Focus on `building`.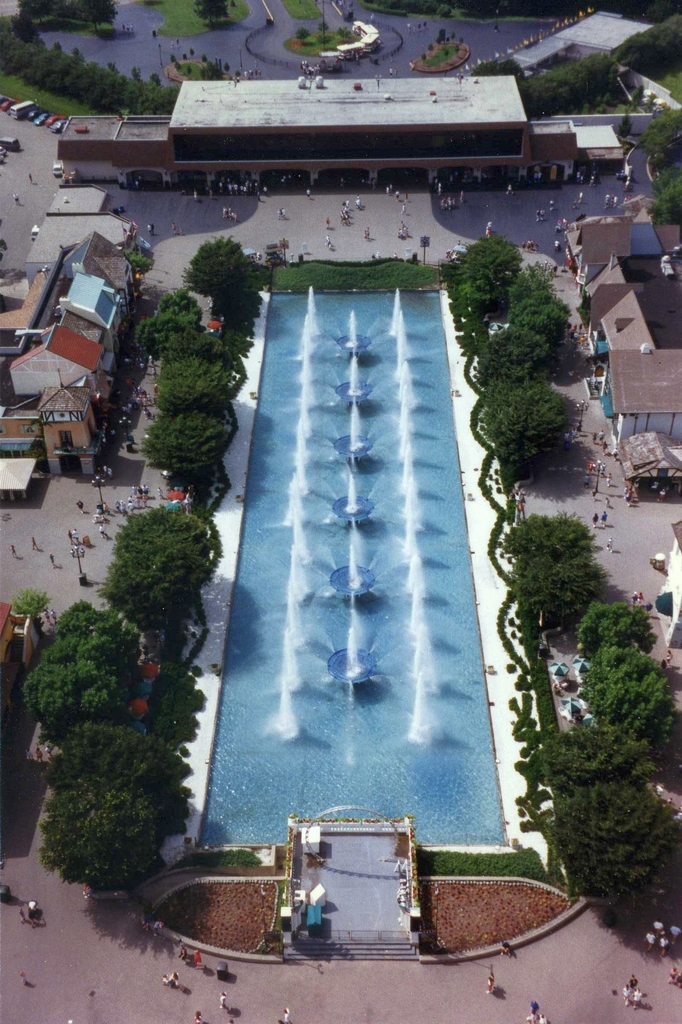
Focused at x1=0, y1=386, x2=102, y2=474.
